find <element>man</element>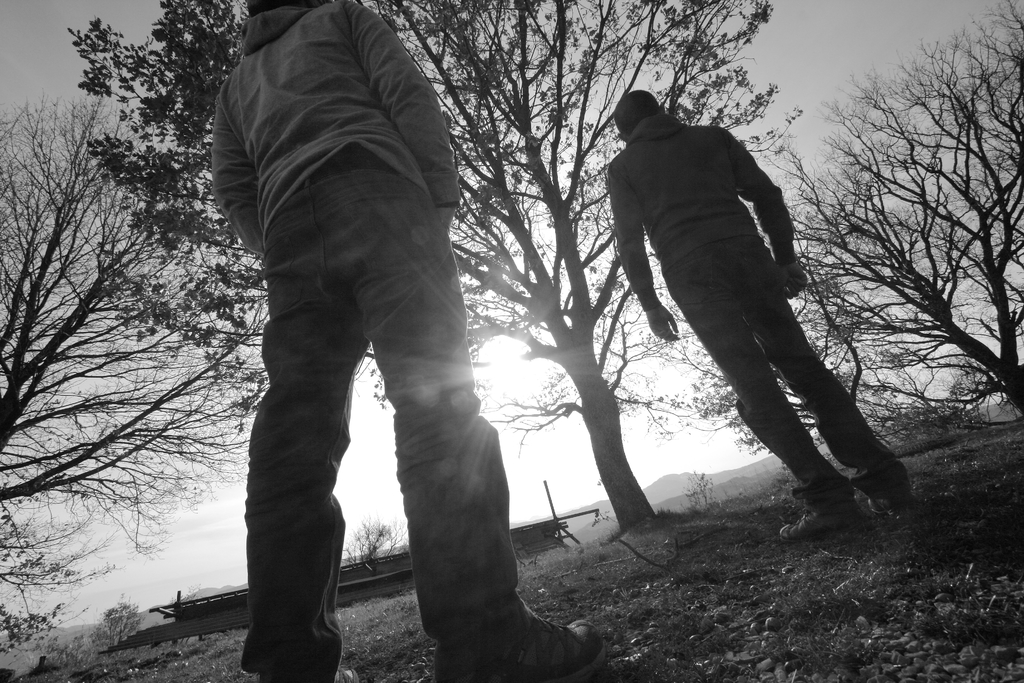
<box>599,94,902,550</box>
